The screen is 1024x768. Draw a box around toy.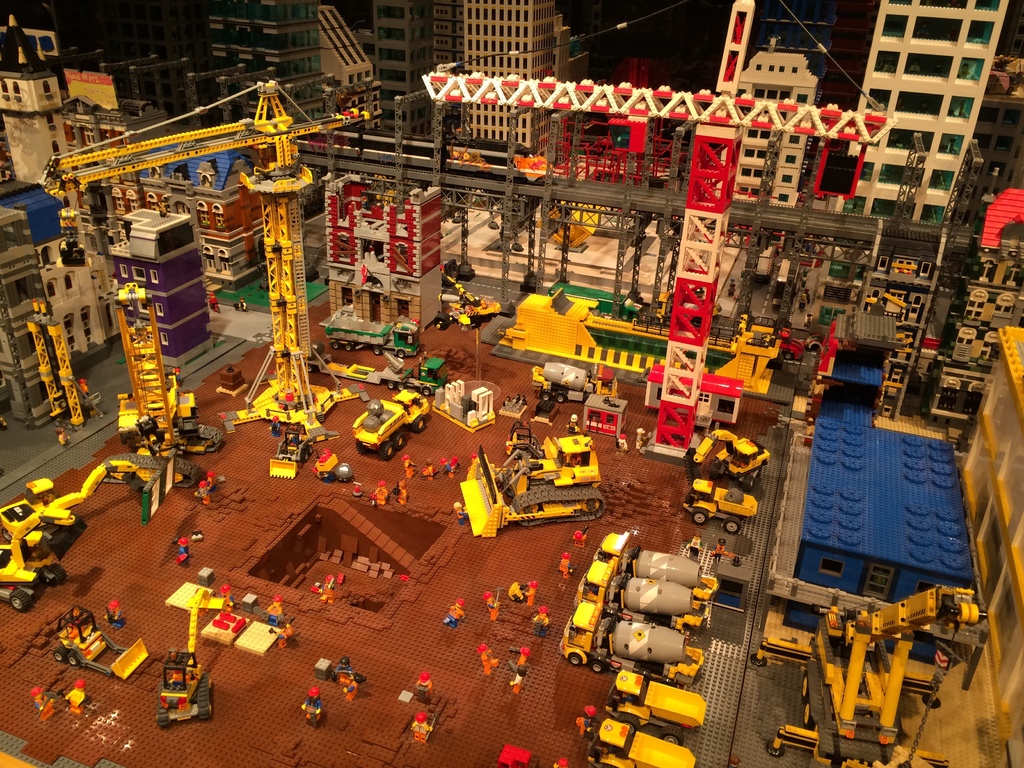
688 428 767 495.
